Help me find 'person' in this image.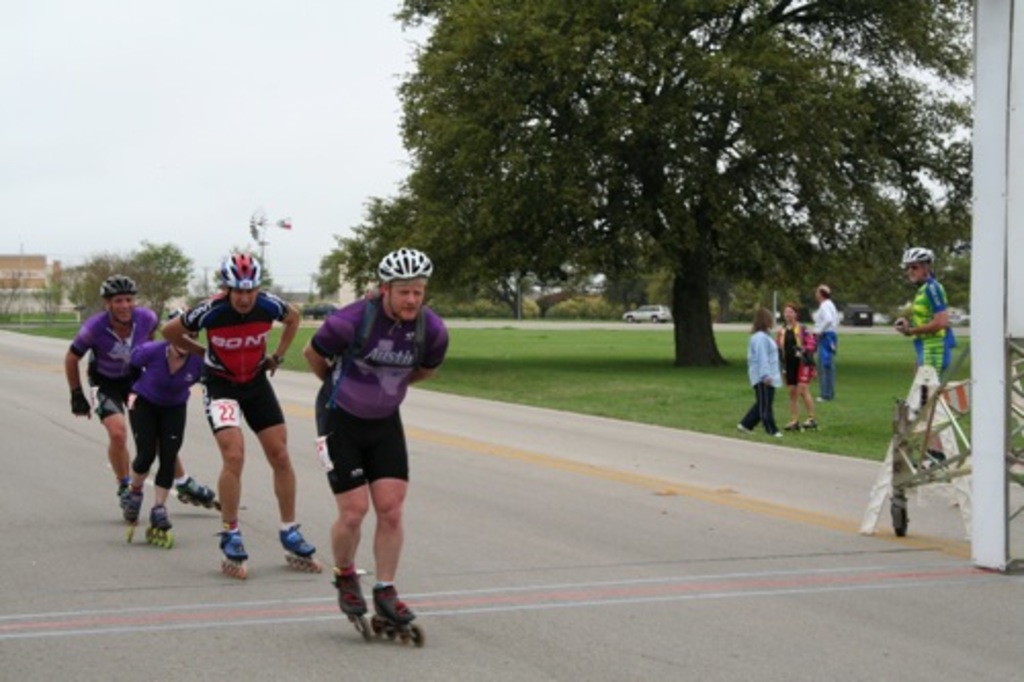
Found it: crop(293, 246, 438, 647).
